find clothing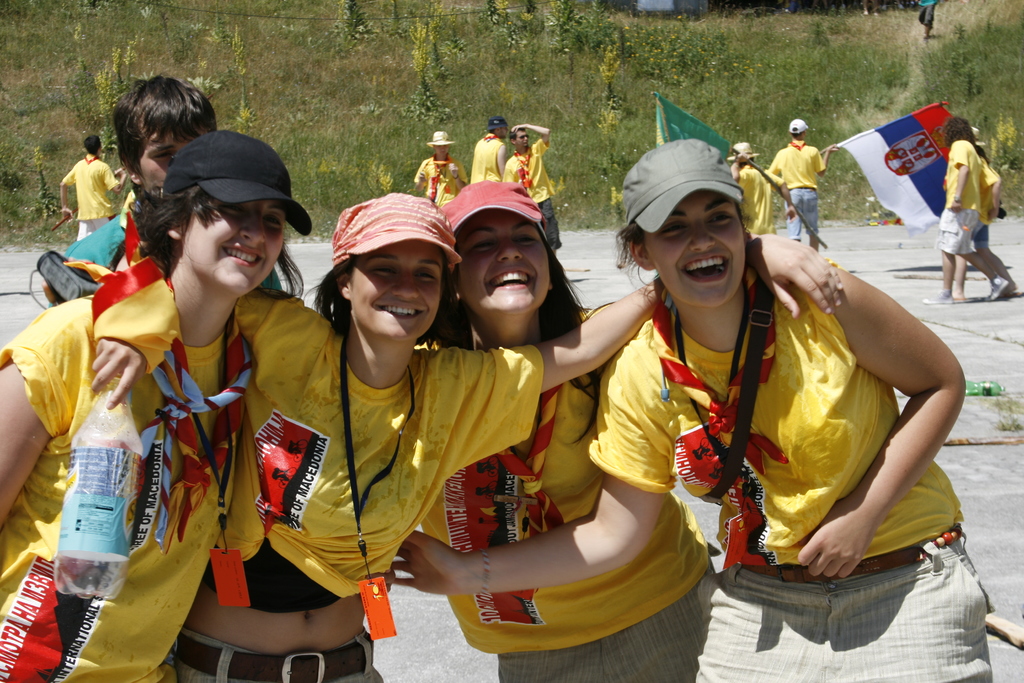
(x1=49, y1=202, x2=127, y2=308)
